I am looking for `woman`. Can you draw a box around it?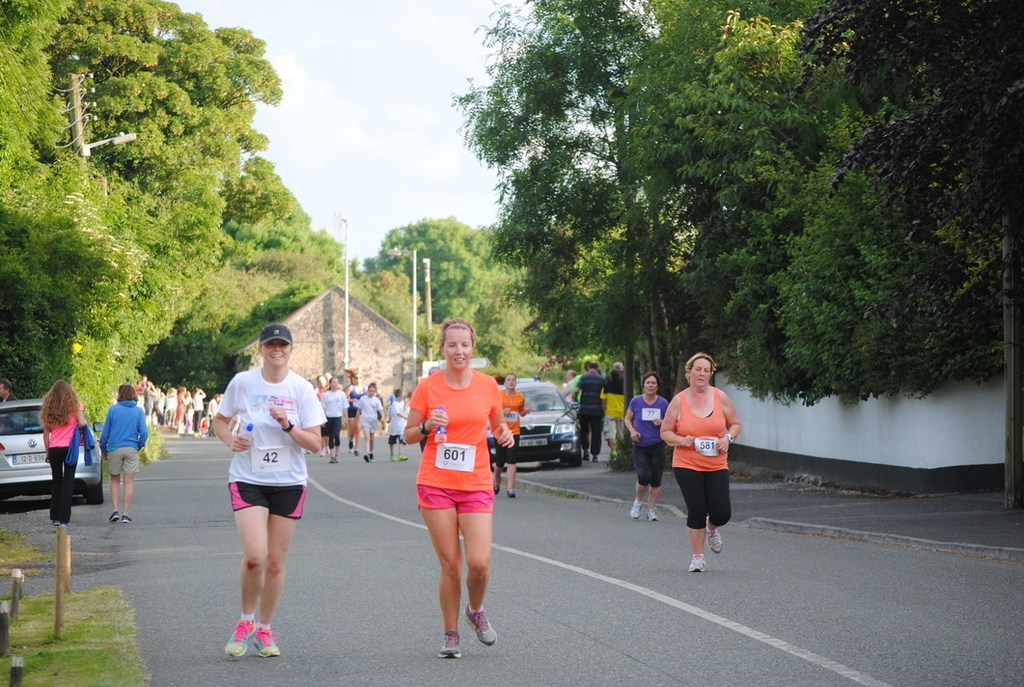
Sure, the bounding box is region(393, 315, 514, 643).
